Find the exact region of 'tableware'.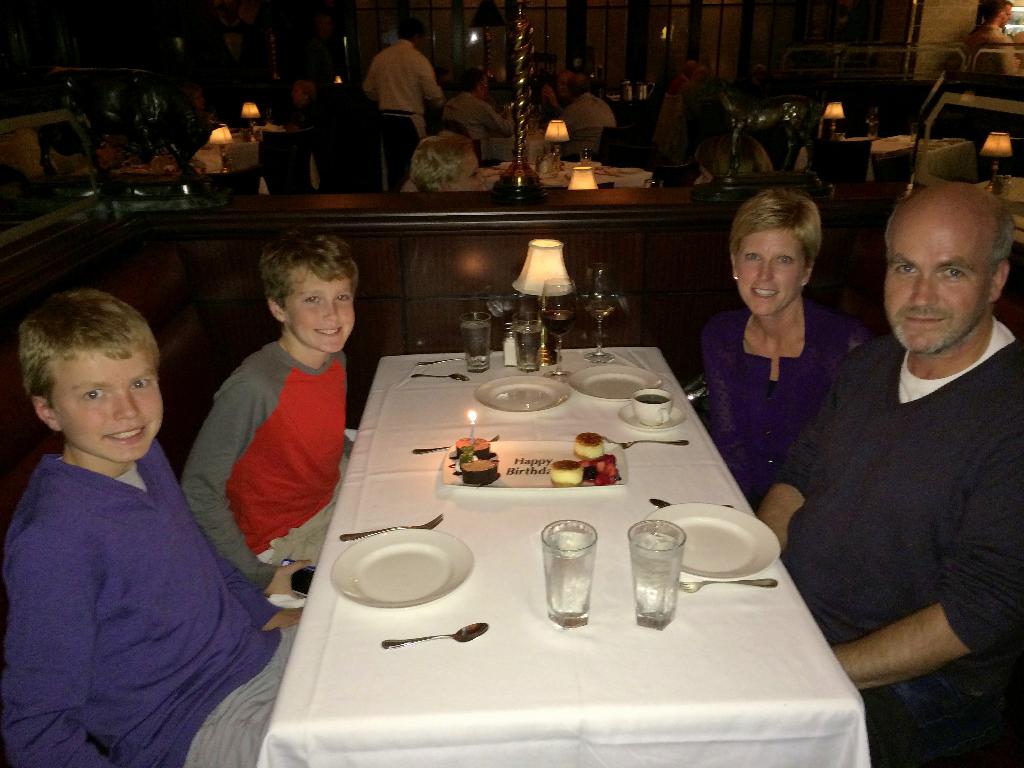
Exact region: select_region(641, 504, 779, 579).
